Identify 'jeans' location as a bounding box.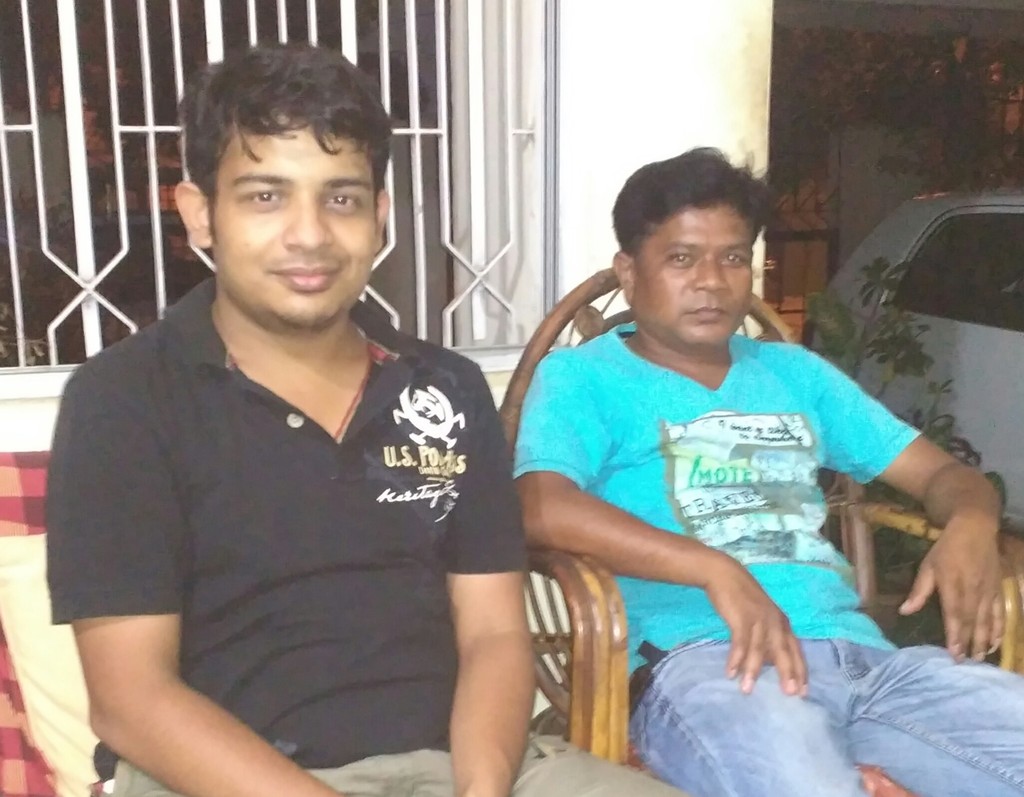
locate(614, 630, 1023, 796).
